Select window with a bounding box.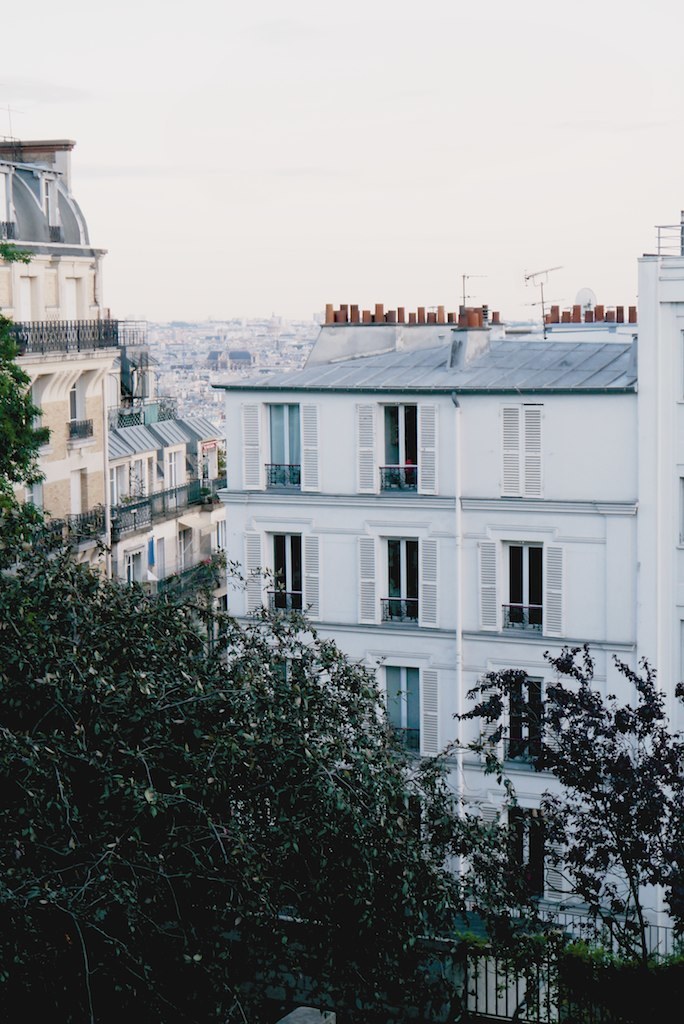
bbox(72, 383, 76, 413).
